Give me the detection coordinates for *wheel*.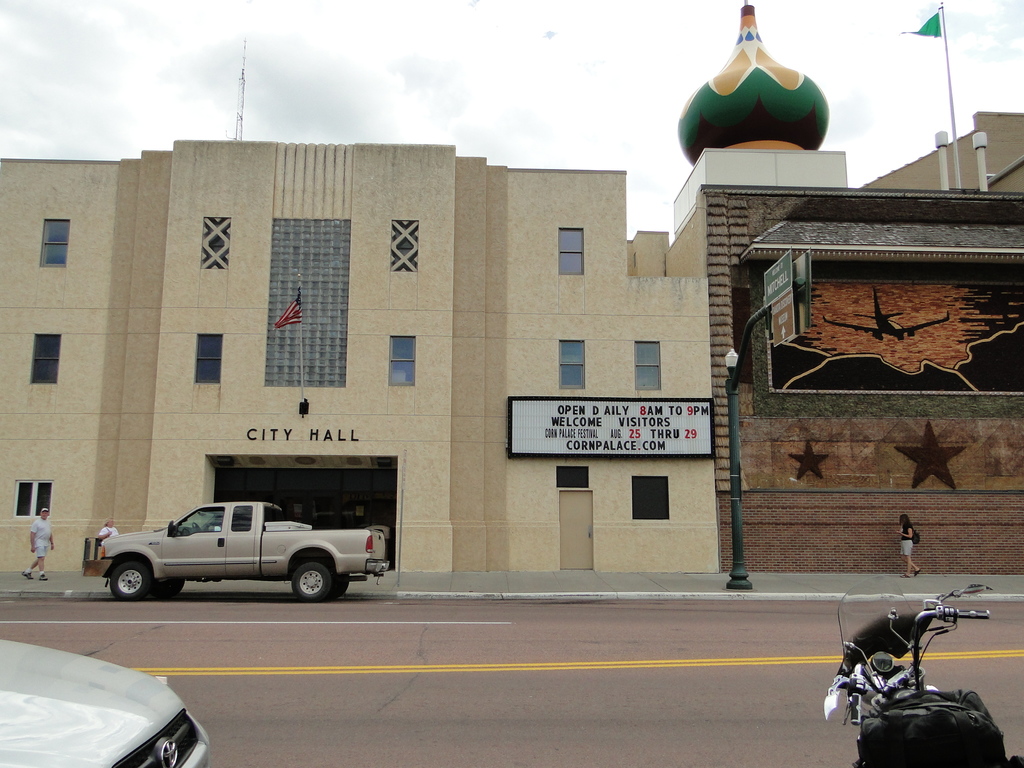
l=337, t=577, r=346, b=595.
